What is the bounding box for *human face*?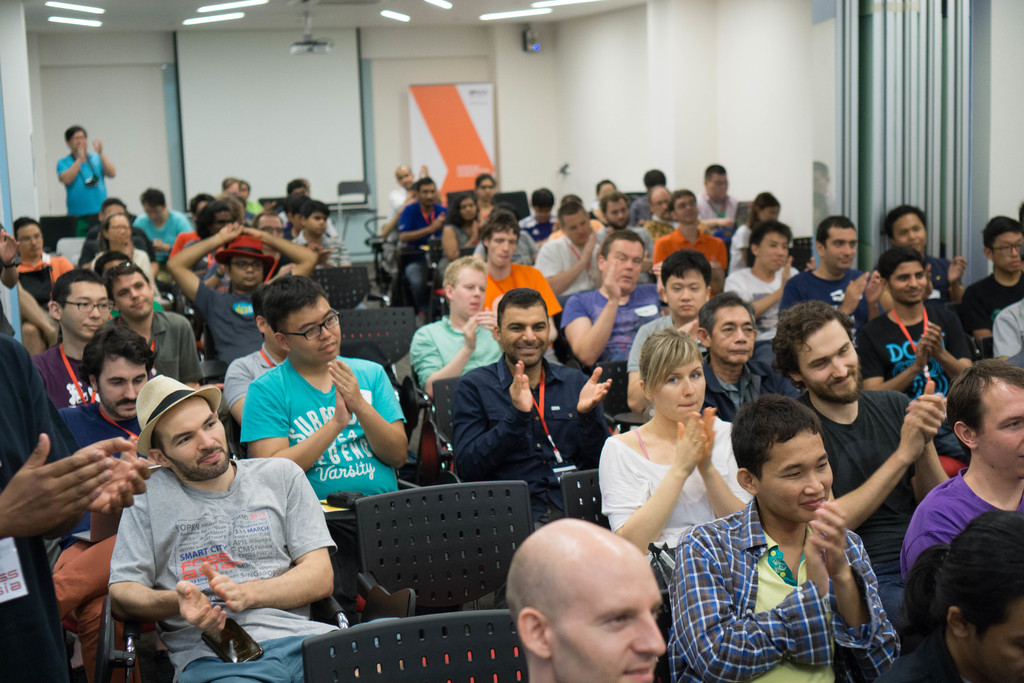
[99, 357, 150, 413].
